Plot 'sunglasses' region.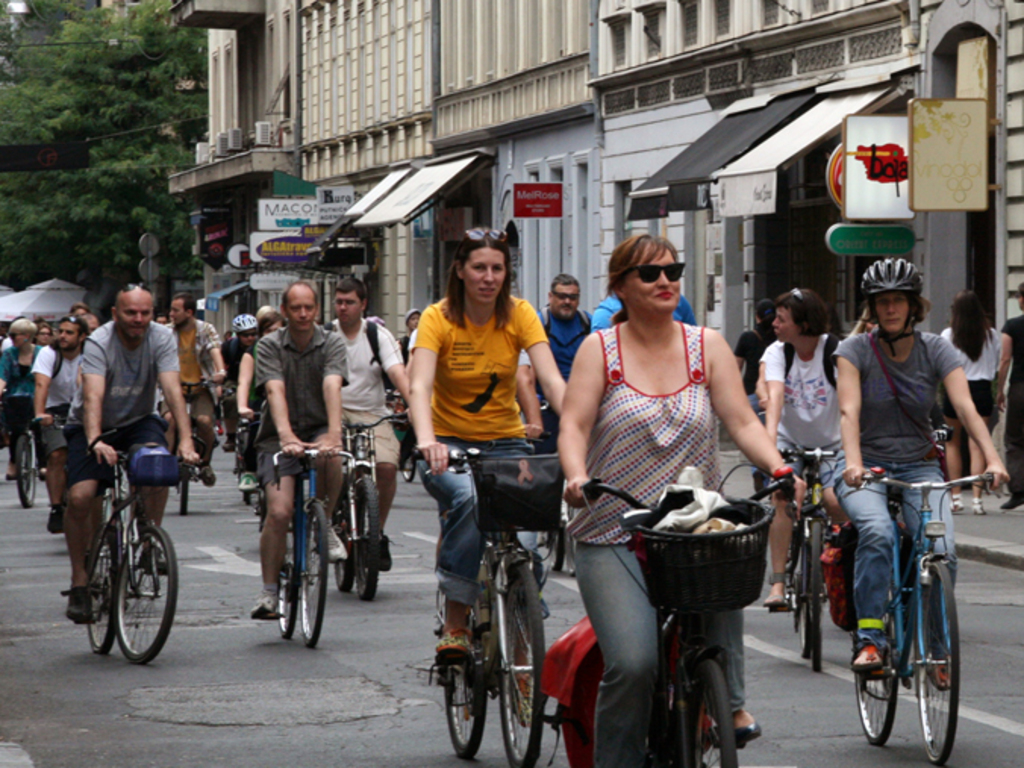
Plotted at 627/261/683/283.
